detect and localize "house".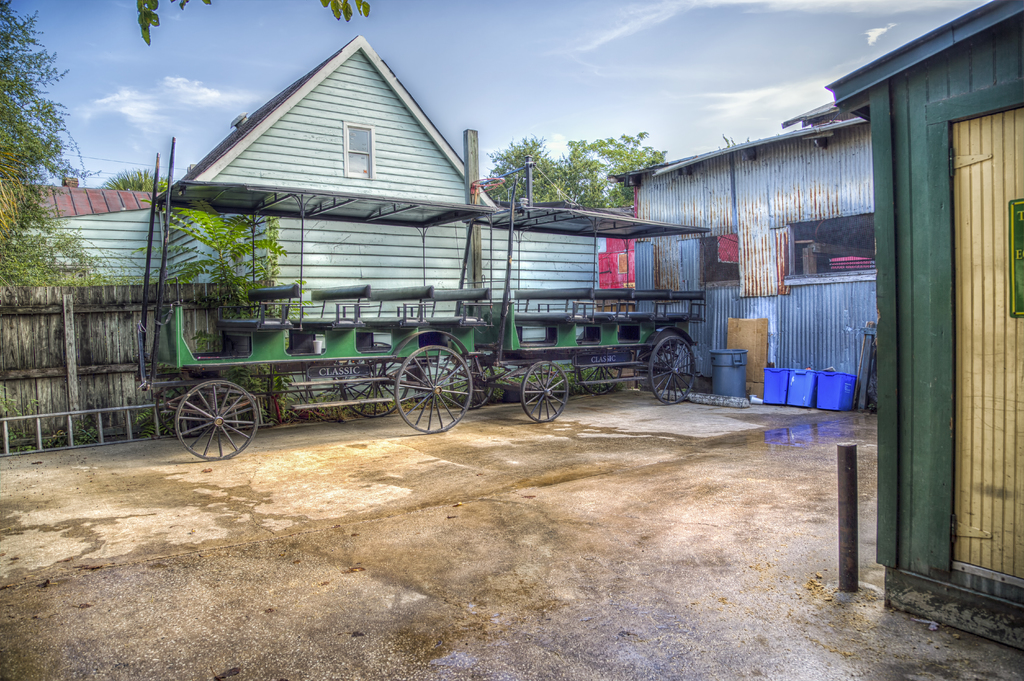
Localized at [x1=0, y1=31, x2=616, y2=319].
